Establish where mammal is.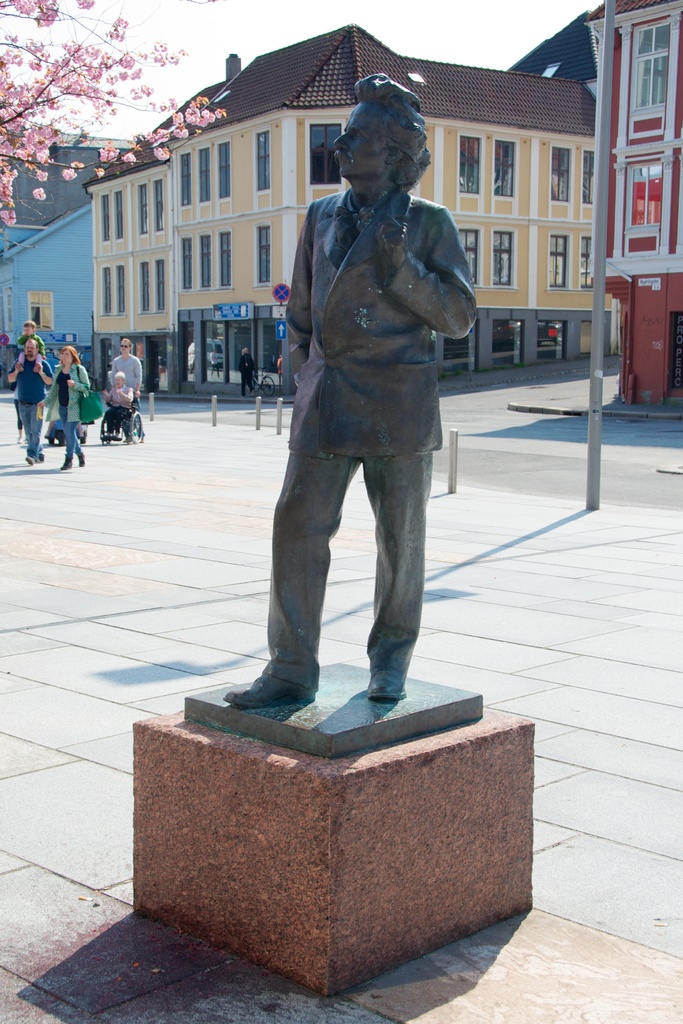
Established at Rect(239, 95, 473, 685).
